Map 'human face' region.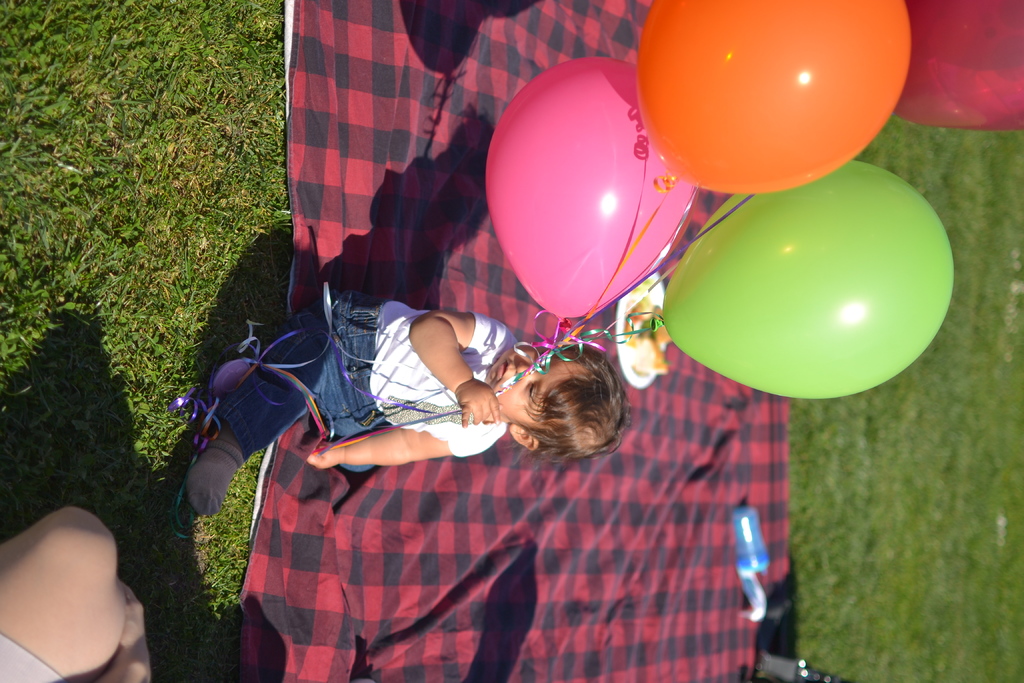
Mapped to detection(492, 346, 579, 434).
